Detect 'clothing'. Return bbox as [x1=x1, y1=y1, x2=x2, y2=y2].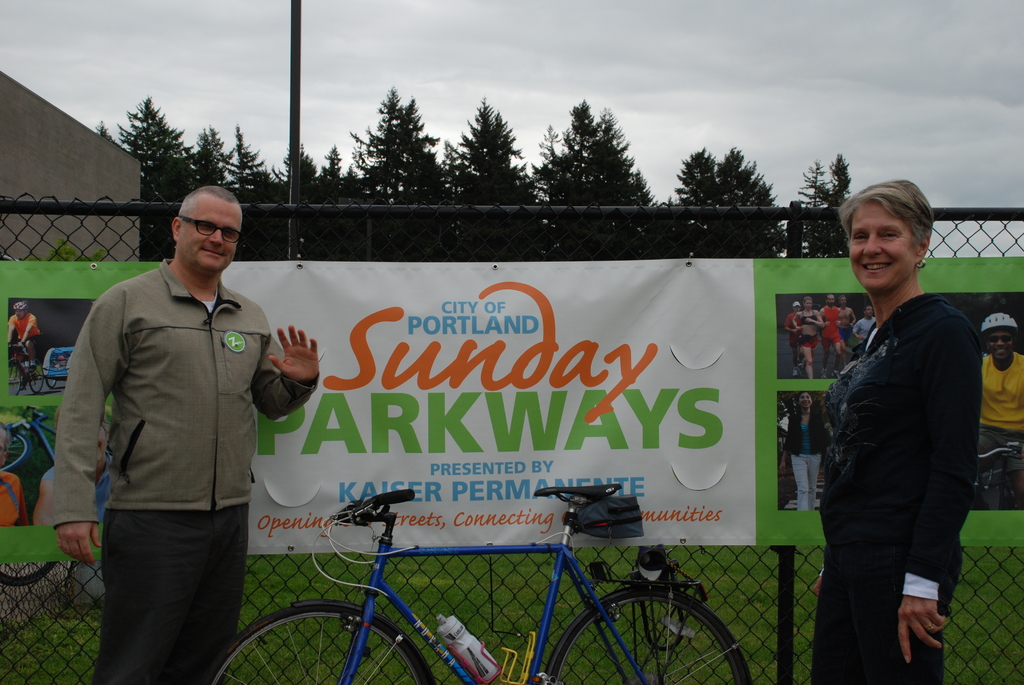
[x1=985, y1=355, x2=1023, y2=510].
